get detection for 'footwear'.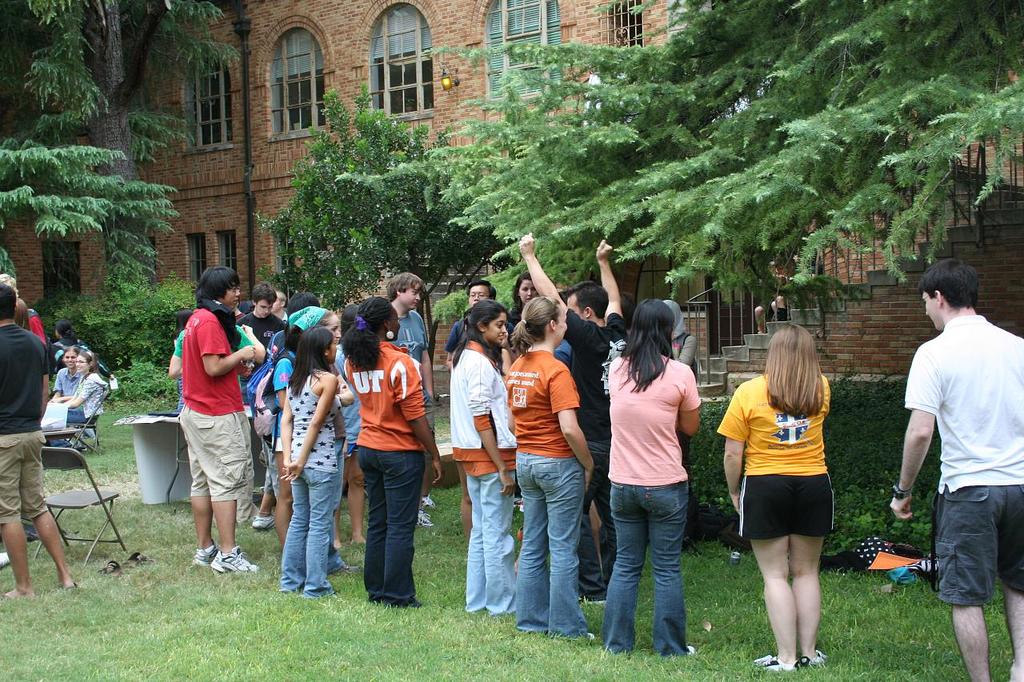
Detection: (207,541,254,578).
